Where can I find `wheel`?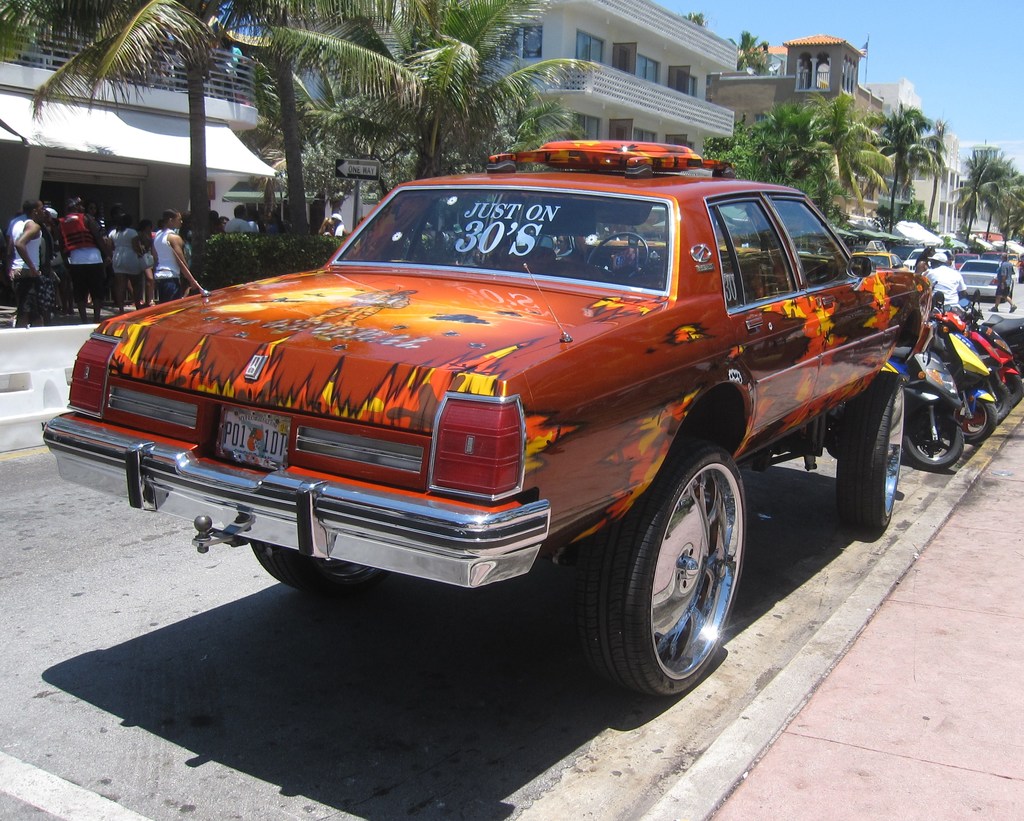
You can find it at <region>904, 399, 954, 474</region>.
